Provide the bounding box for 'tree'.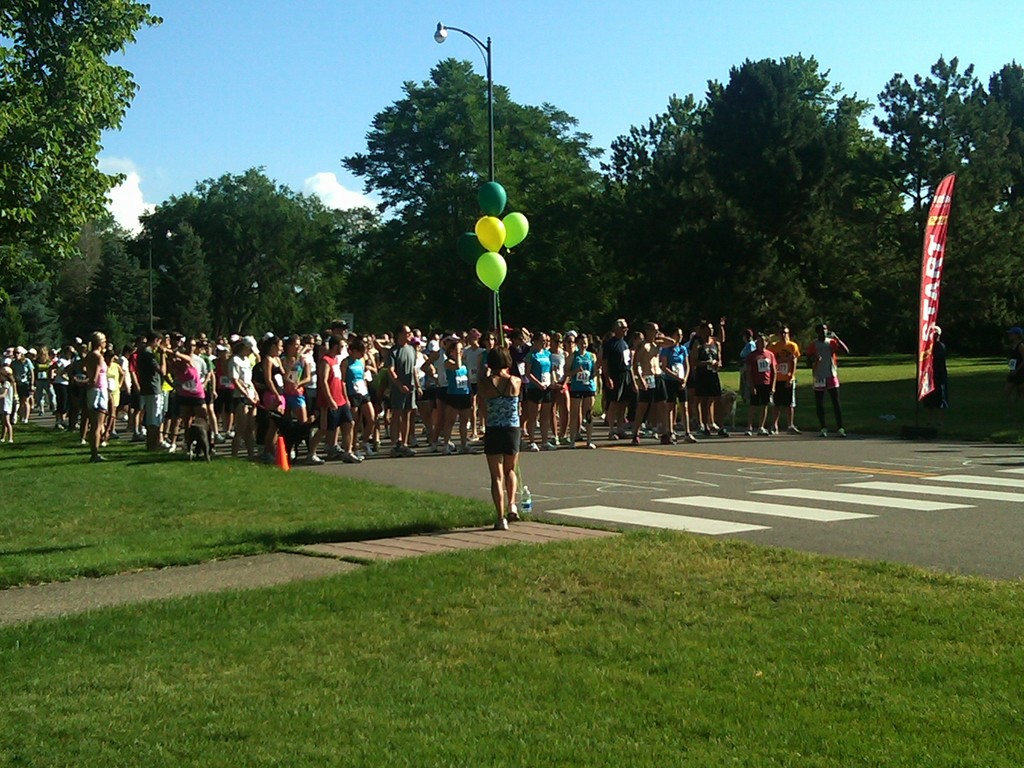
Rect(128, 159, 376, 336).
